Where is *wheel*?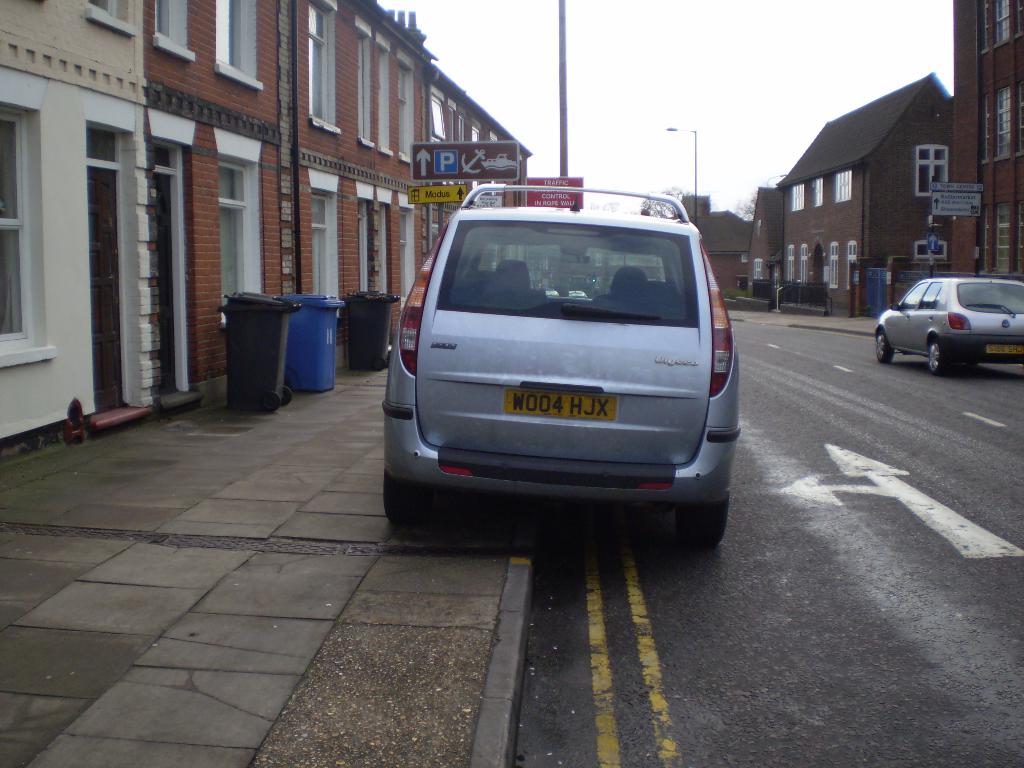
(680,500,728,545).
